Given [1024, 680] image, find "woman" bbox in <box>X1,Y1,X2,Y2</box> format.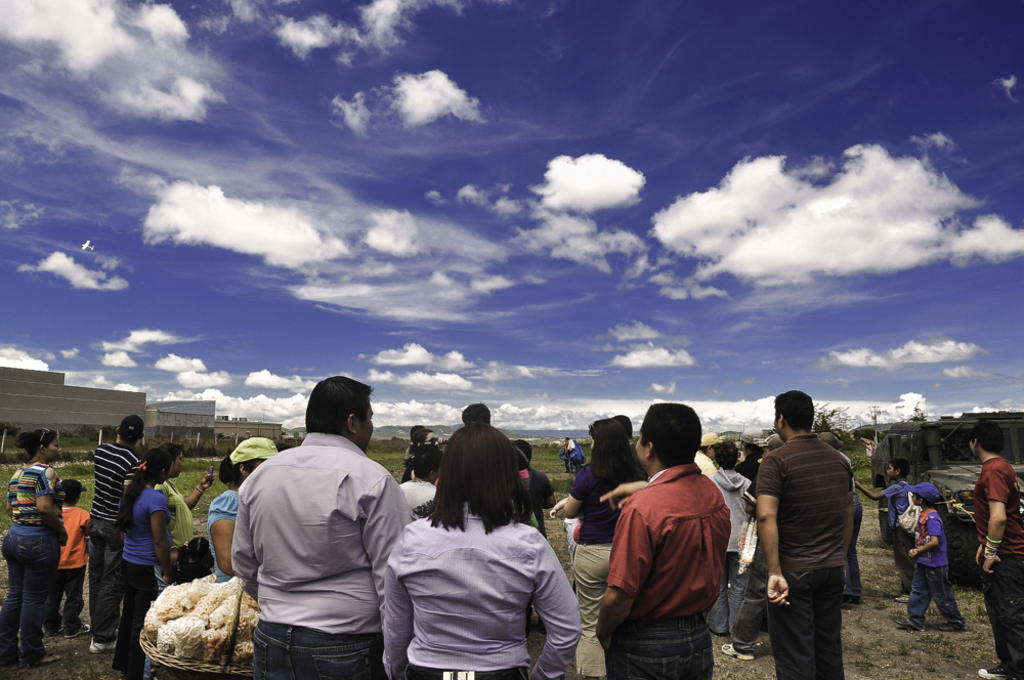
<box>209,440,278,583</box>.
